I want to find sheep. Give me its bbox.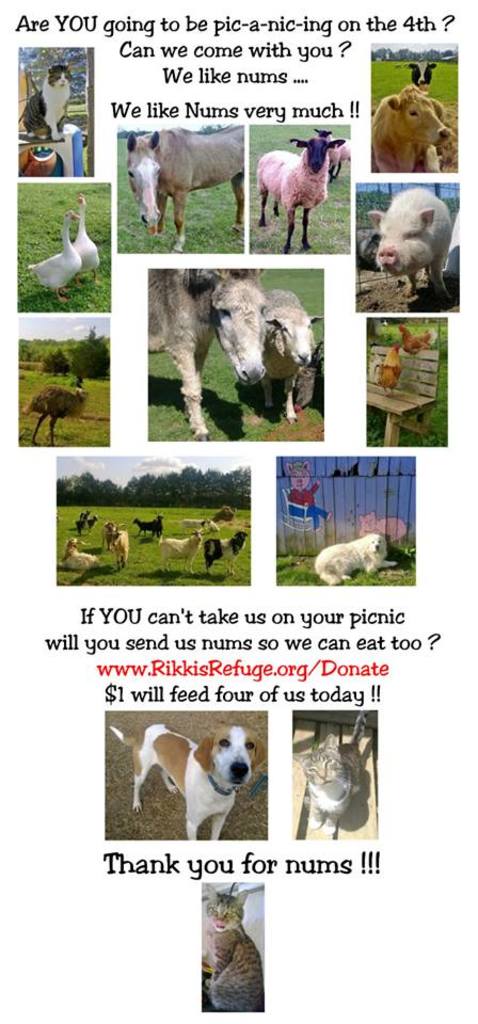
[x1=147, y1=268, x2=270, y2=441].
